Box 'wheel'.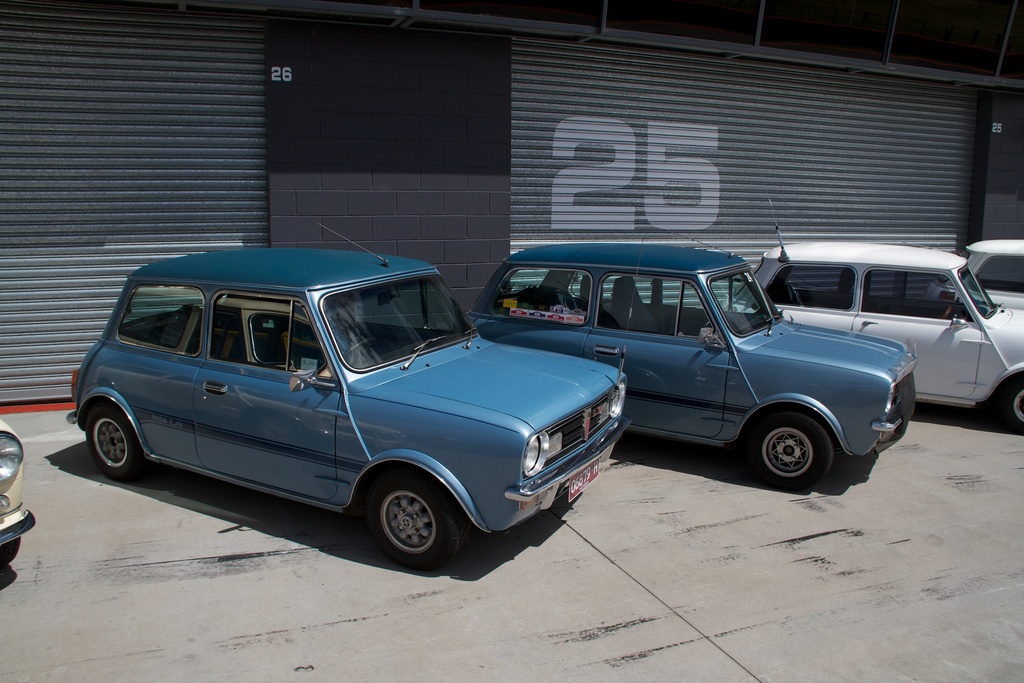
[left=0, top=536, right=21, bottom=570].
